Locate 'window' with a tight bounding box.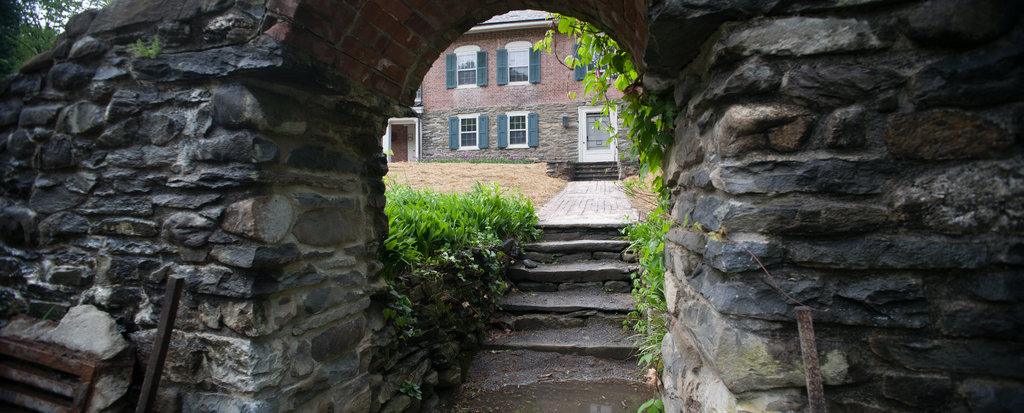
rect(455, 48, 477, 87).
